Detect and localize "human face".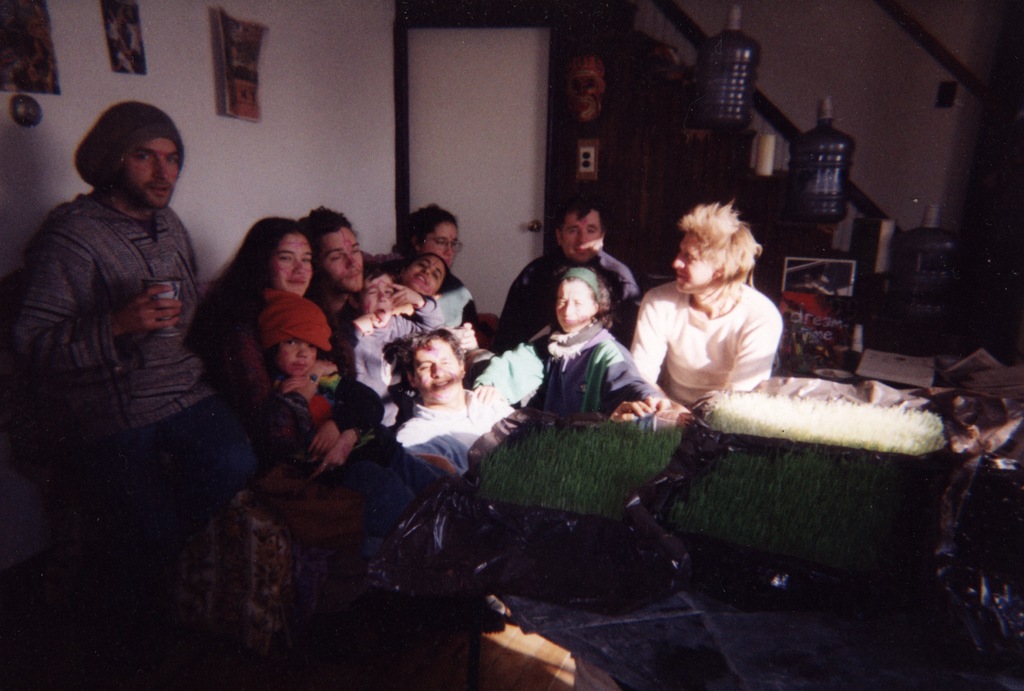
Localized at {"left": 118, "top": 139, "right": 181, "bottom": 211}.
